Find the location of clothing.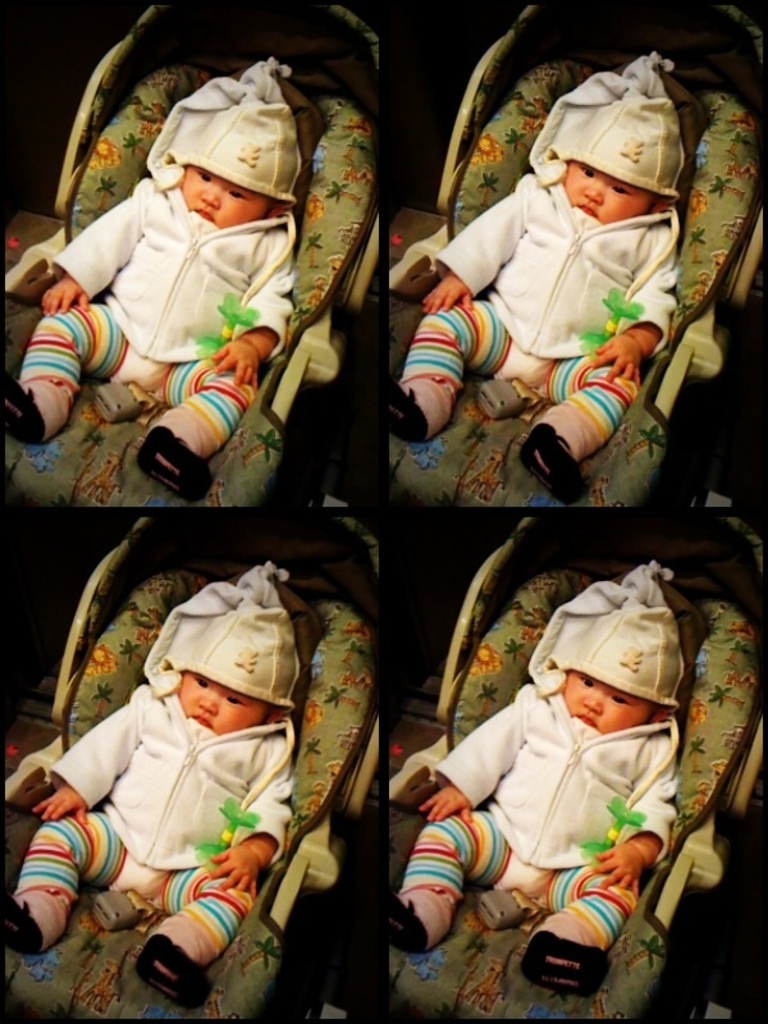
Location: region(431, 54, 681, 463).
